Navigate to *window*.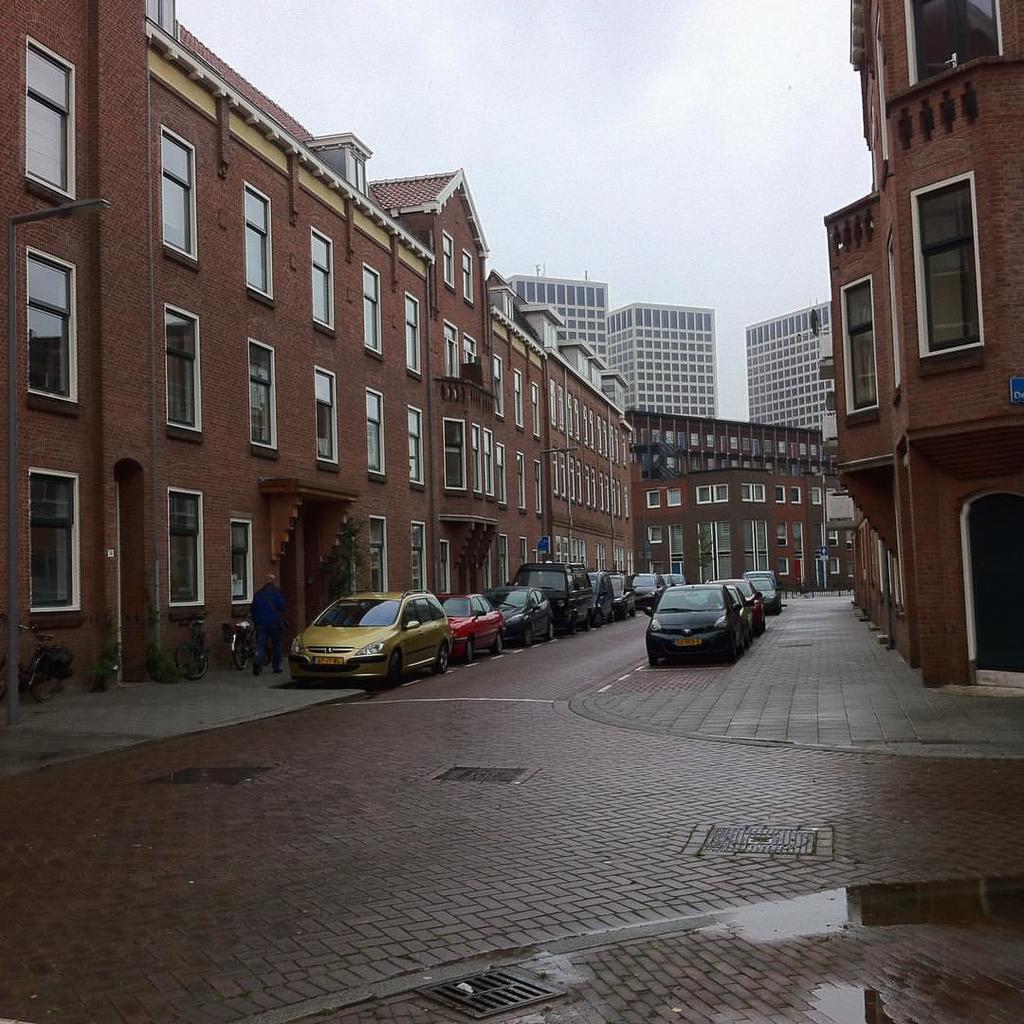
Navigation target: [357, 381, 389, 482].
